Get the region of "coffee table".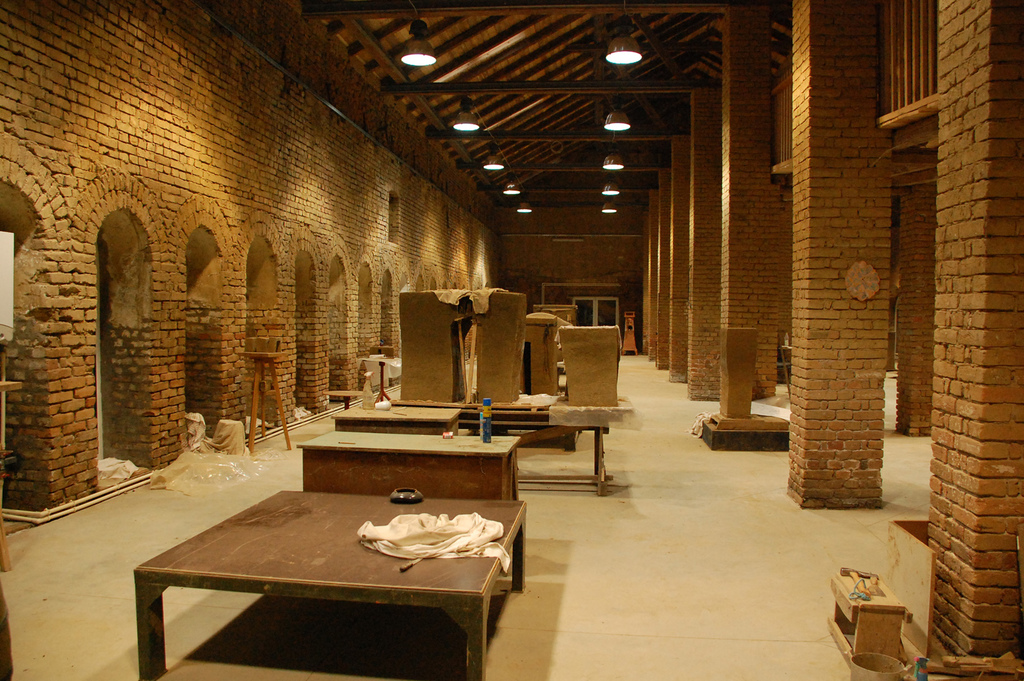
bbox=[129, 498, 505, 677].
